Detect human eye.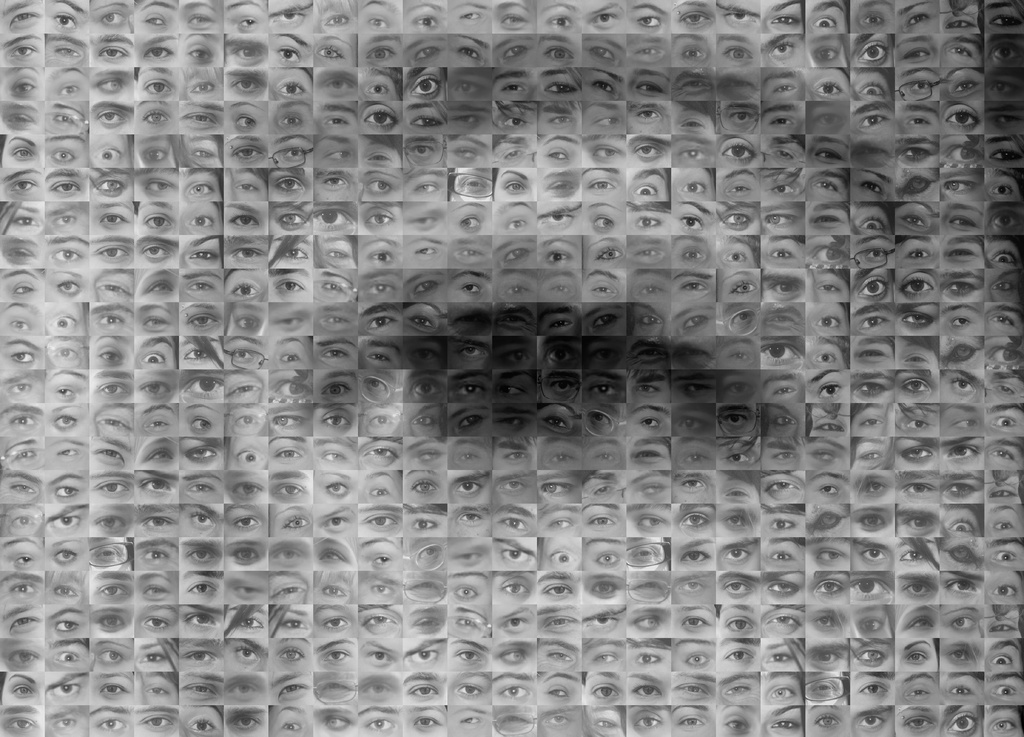
Detected at [x1=948, y1=482, x2=972, y2=497].
